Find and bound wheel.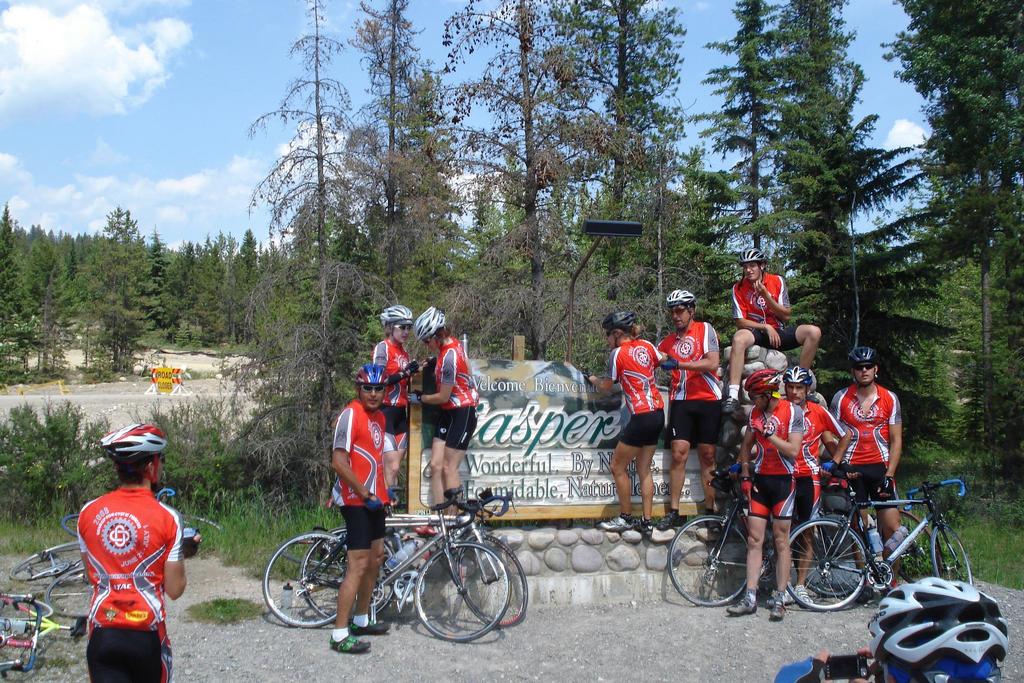
Bound: bbox=(47, 570, 99, 620).
